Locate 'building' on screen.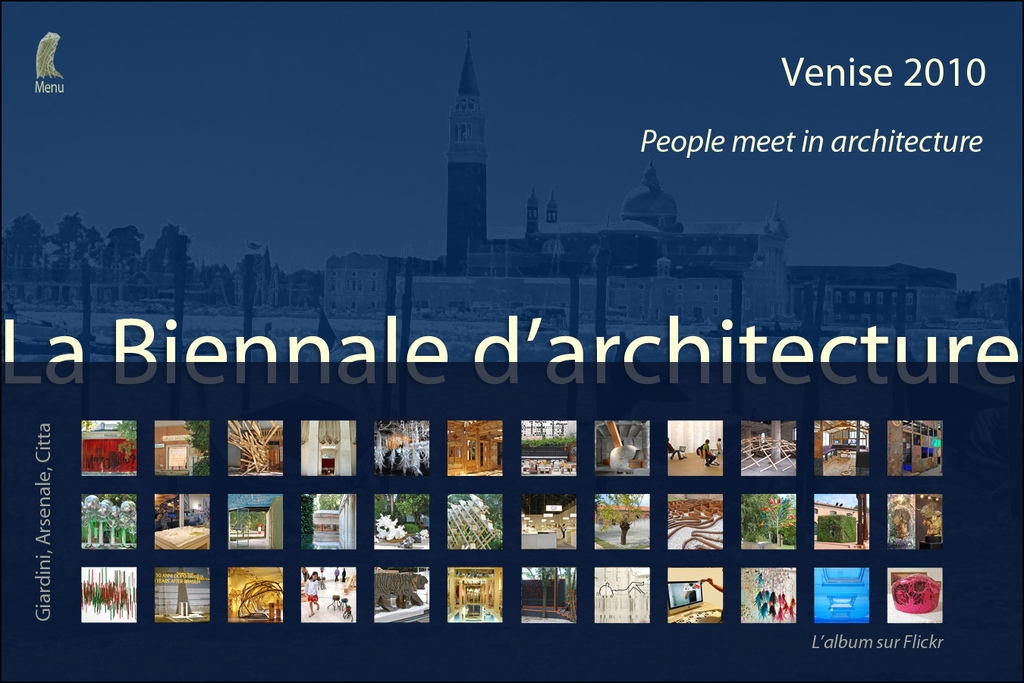
On screen at detection(314, 41, 1007, 364).
